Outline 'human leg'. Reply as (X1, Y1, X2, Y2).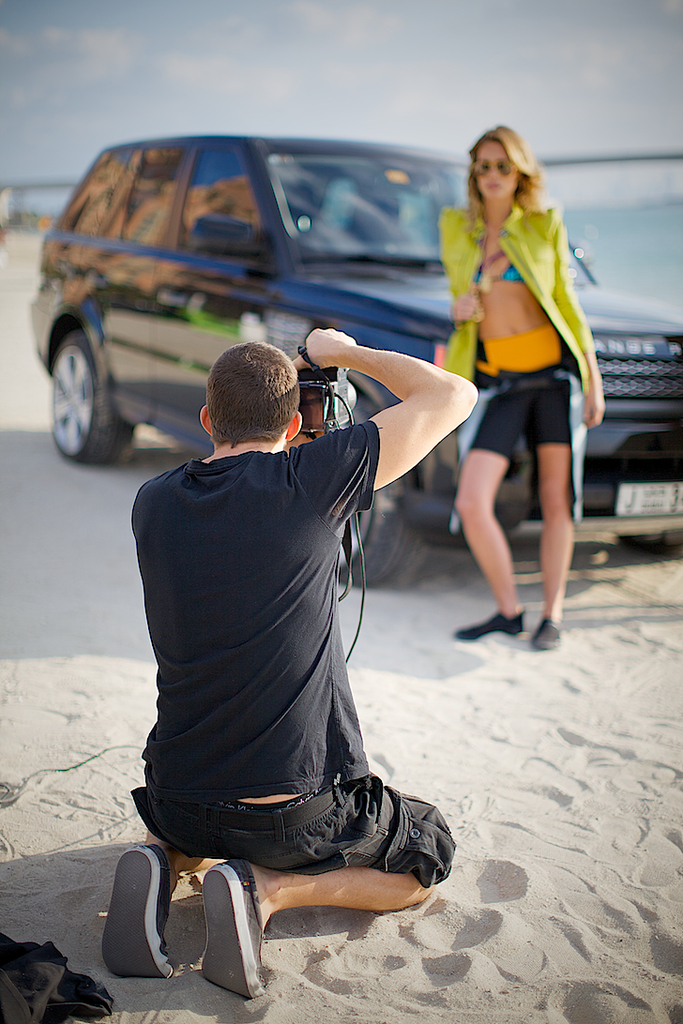
(524, 383, 580, 646).
